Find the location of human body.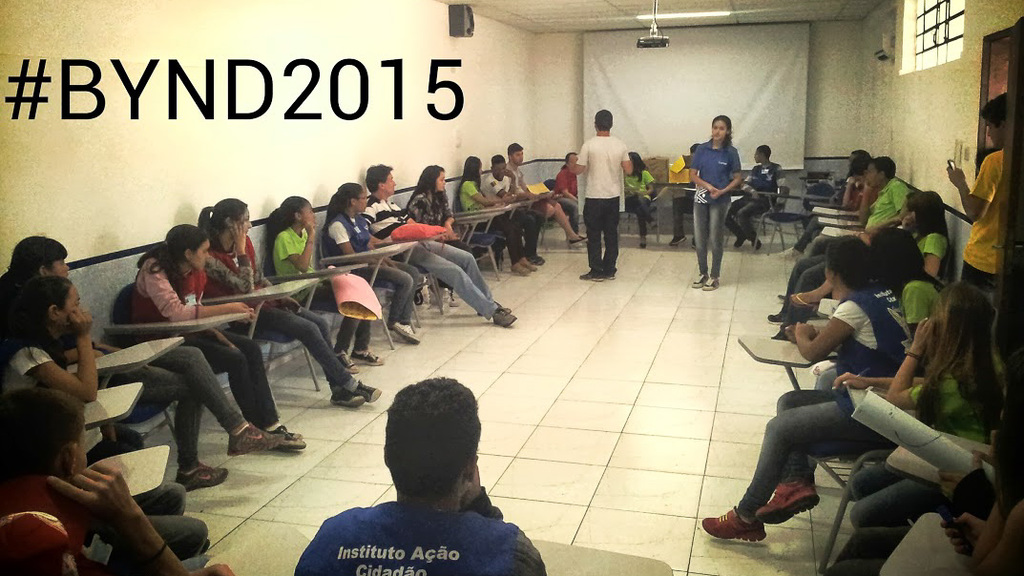
Location: <region>899, 186, 941, 282</region>.
